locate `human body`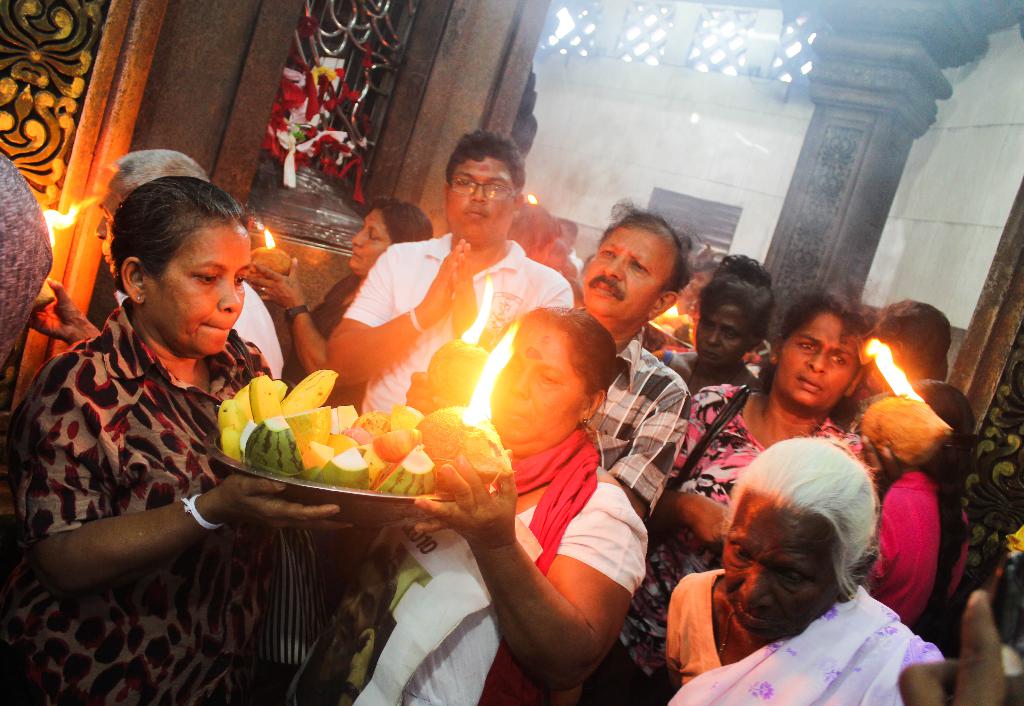
316 136 588 410
